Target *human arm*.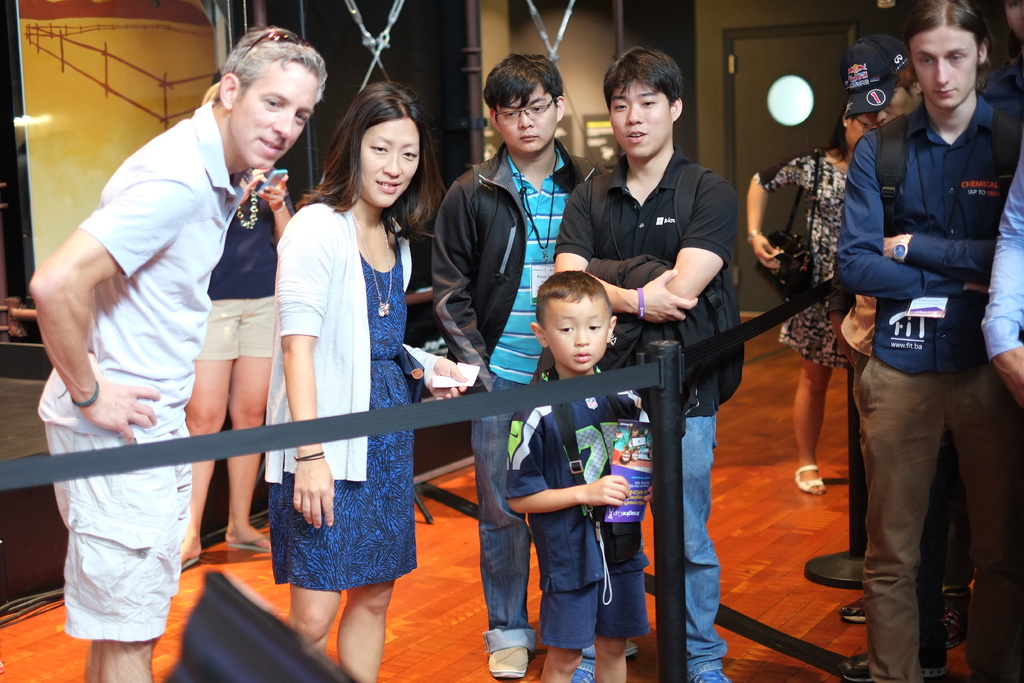
Target region: [x1=750, y1=154, x2=805, y2=273].
